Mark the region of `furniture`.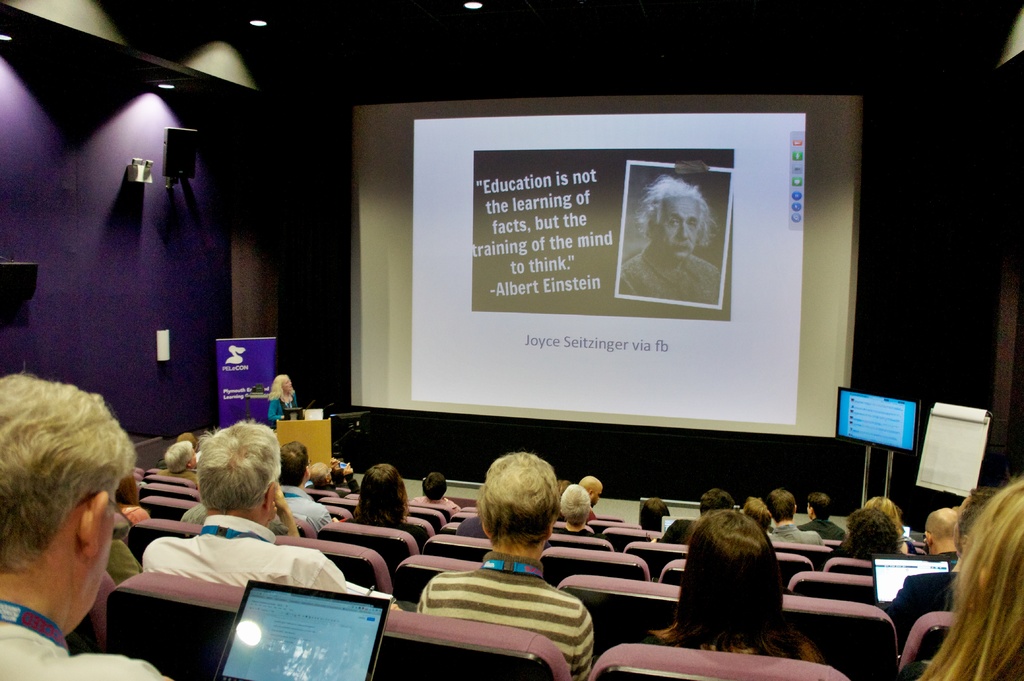
Region: pyautogui.locateOnScreen(274, 419, 334, 469).
